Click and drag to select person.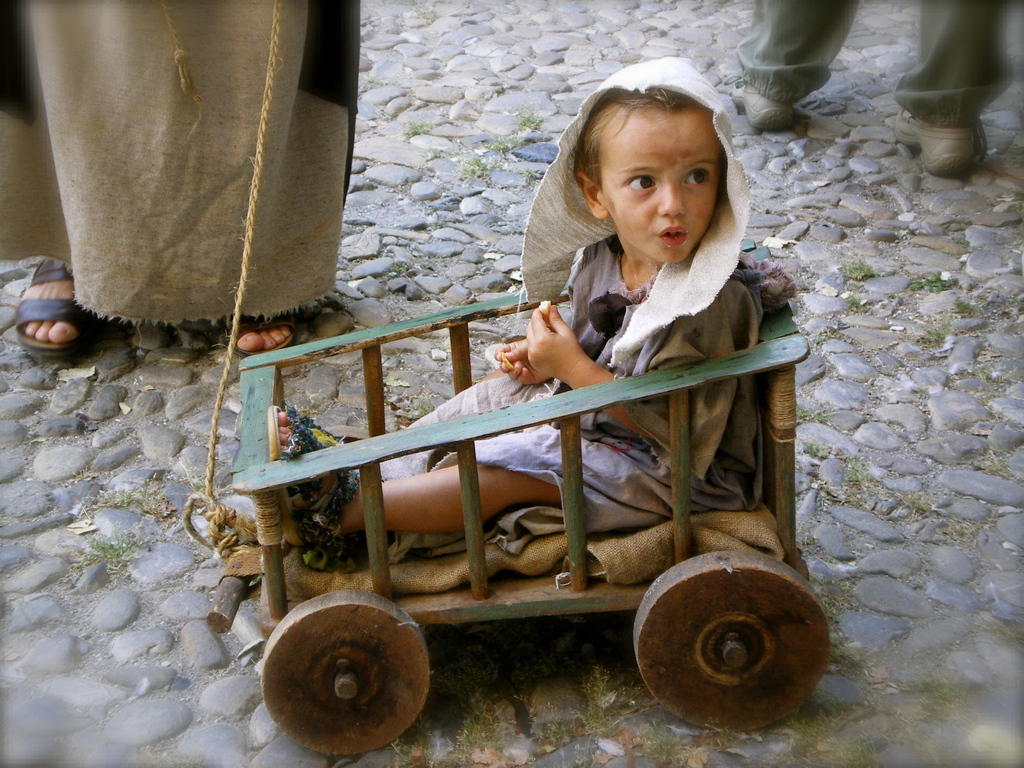
Selection: left=258, top=51, right=764, bottom=531.
